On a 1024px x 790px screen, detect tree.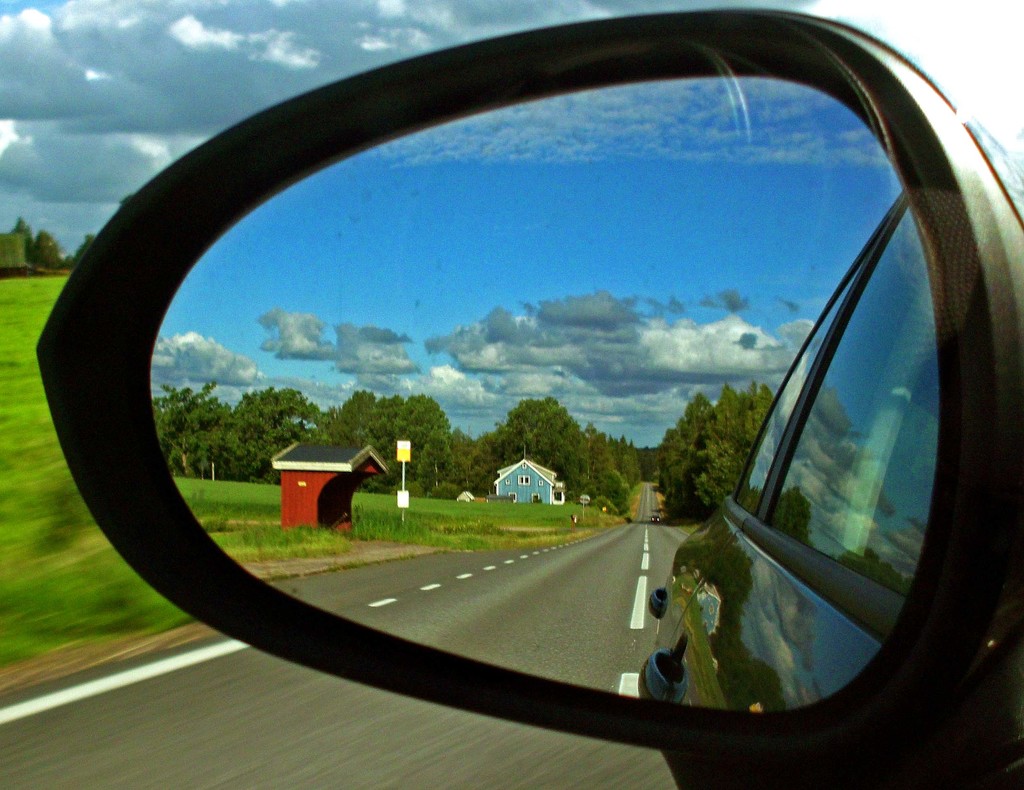
660,385,778,525.
